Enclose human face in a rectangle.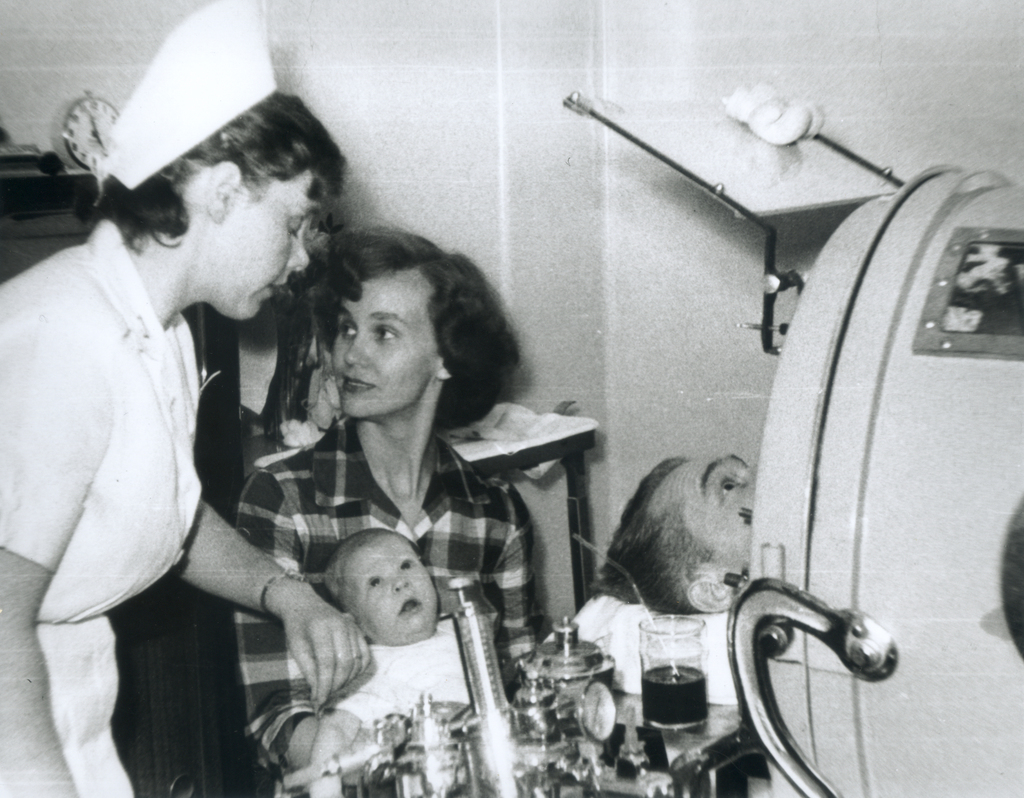
224/172/305/329.
